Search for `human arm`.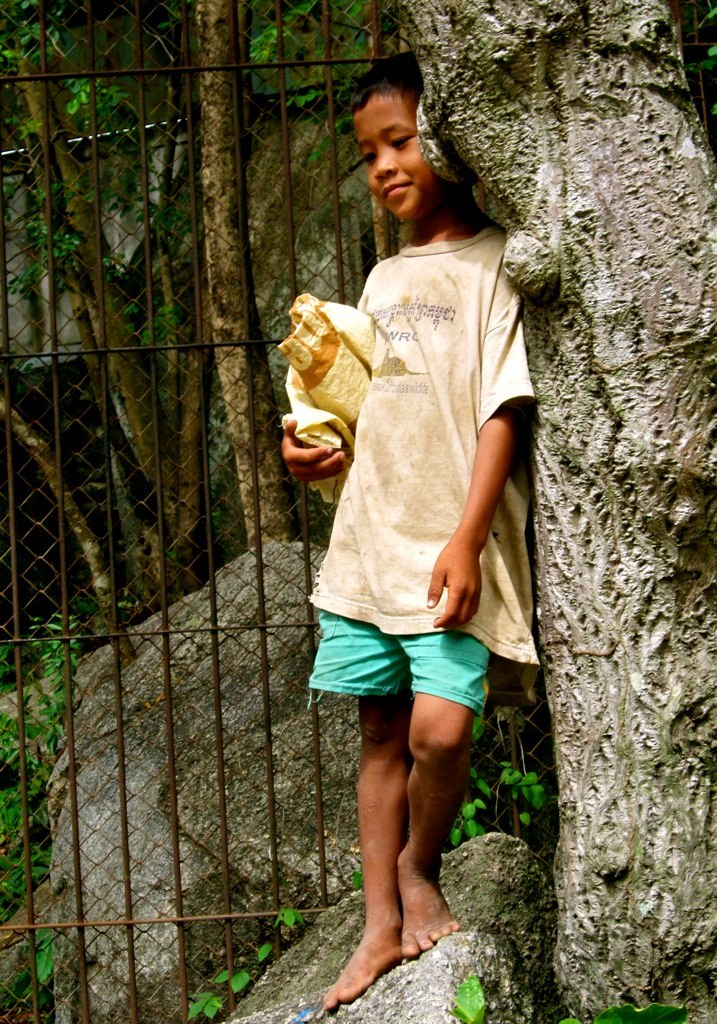
Found at {"x1": 421, "y1": 261, "x2": 533, "y2": 632}.
